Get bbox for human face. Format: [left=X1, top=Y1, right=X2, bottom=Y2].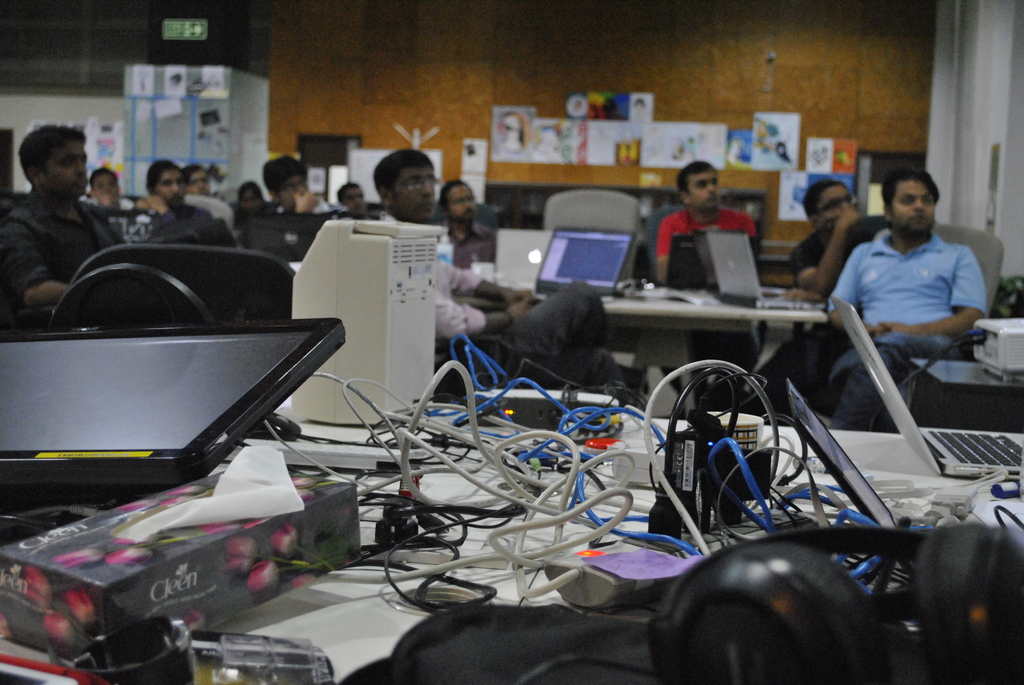
[left=242, top=187, right=266, bottom=215].
